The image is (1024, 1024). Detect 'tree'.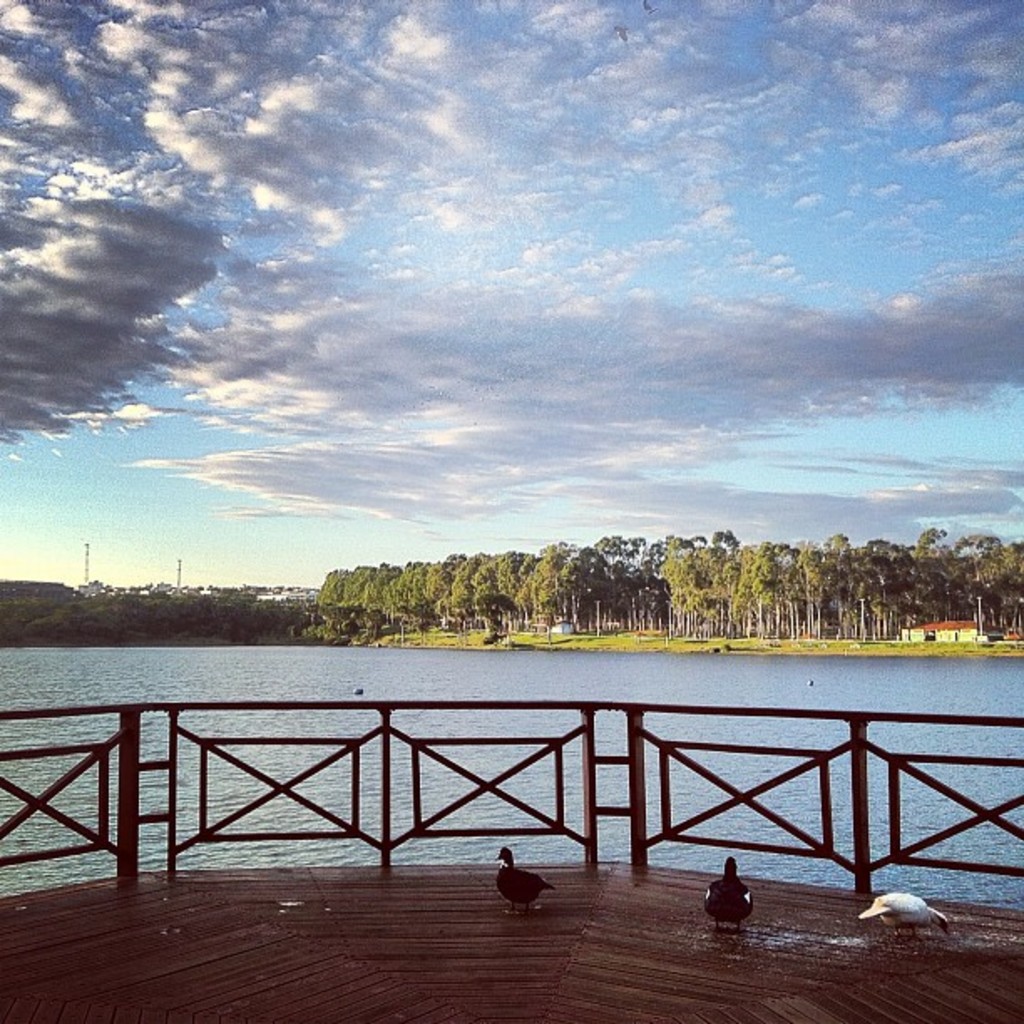
Detection: 733, 540, 786, 637.
